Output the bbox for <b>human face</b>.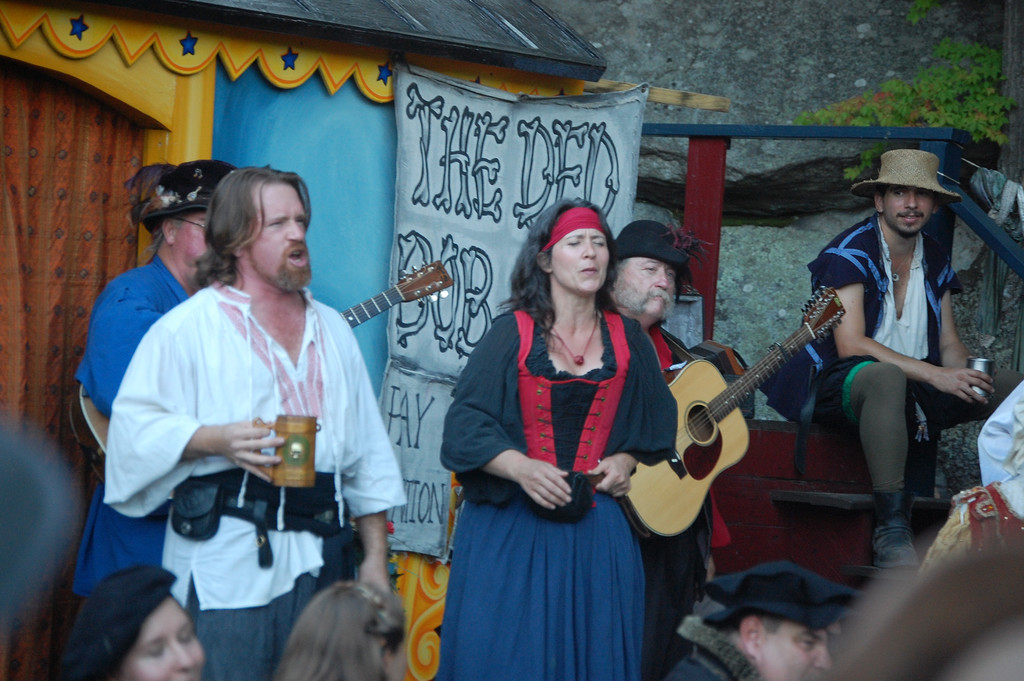
detection(885, 188, 929, 233).
